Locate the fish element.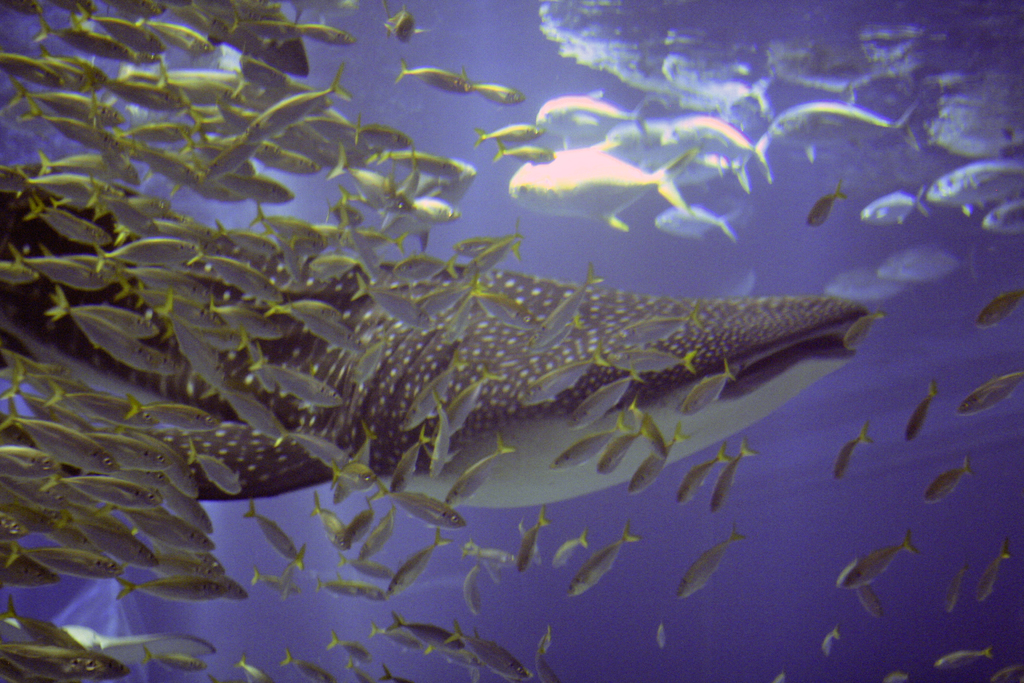
Element bbox: [600,128,690,157].
